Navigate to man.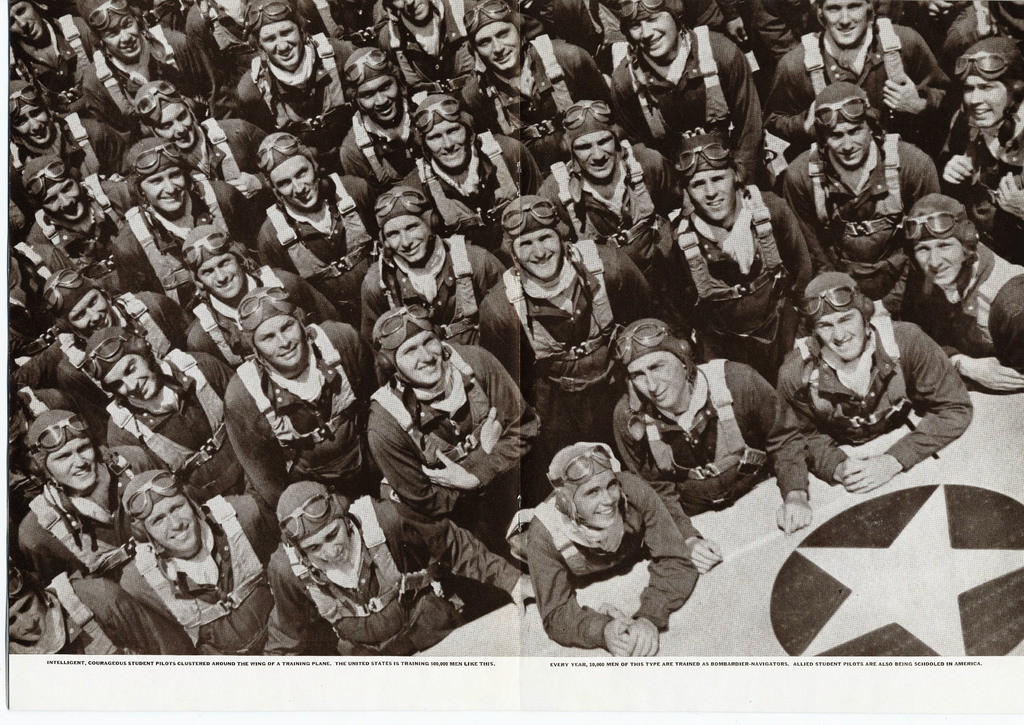
Navigation target: Rect(609, 323, 817, 580).
